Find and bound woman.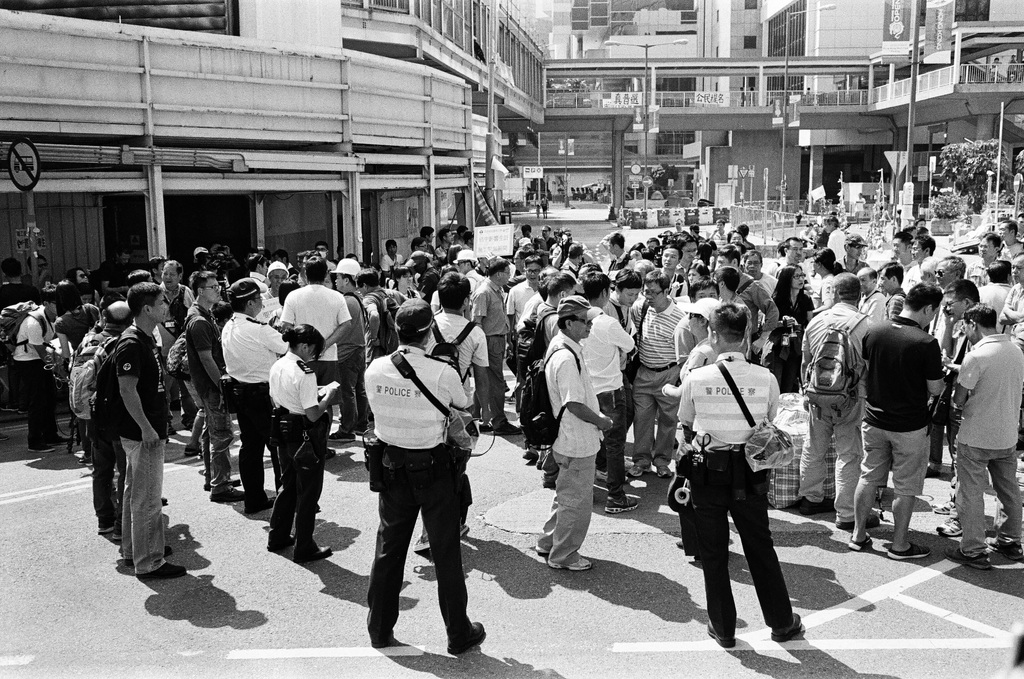
Bound: [left=267, top=279, right=301, bottom=332].
